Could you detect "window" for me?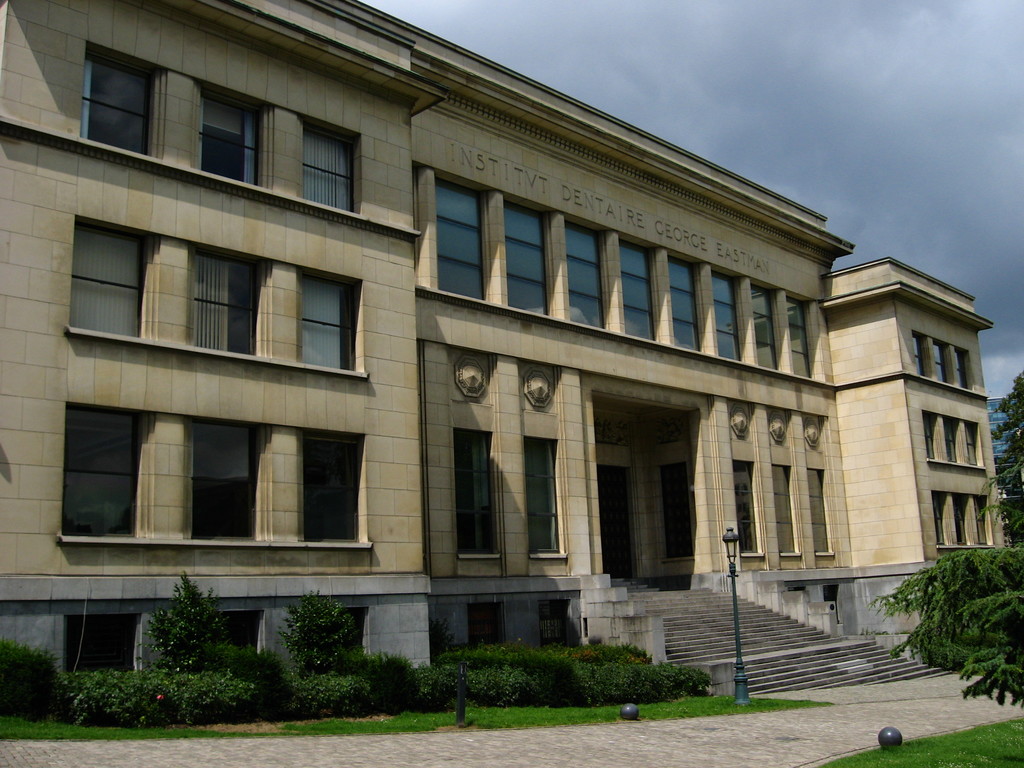
Detection result: box(297, 259, 371, 377).
